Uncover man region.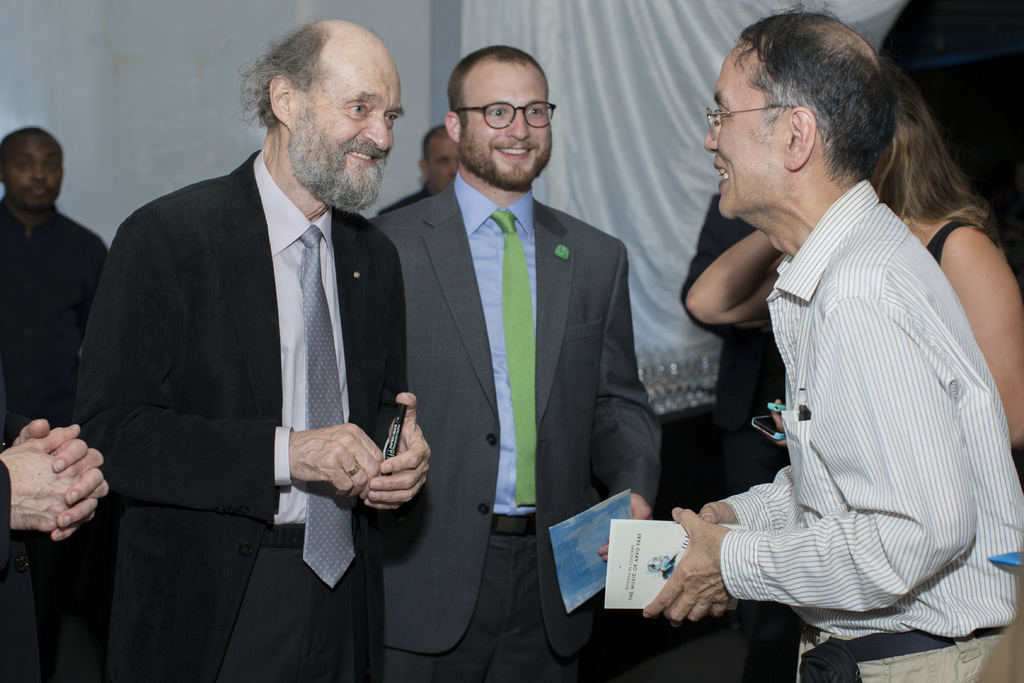
Uncovered: [left=65, top=19, right=444, bottom=666].
